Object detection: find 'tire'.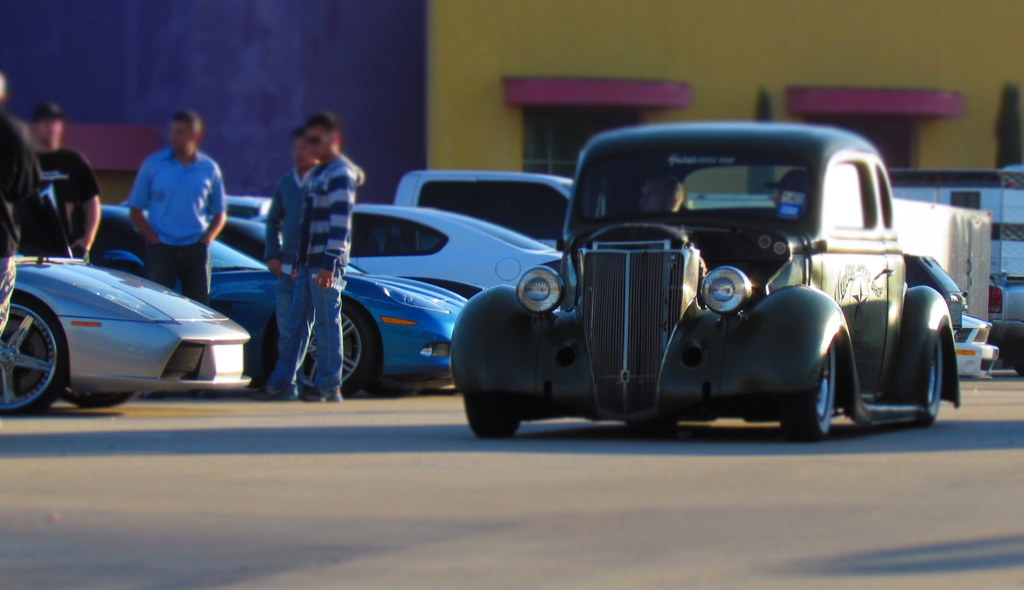
bbox=(924, 332, 943, 424).
